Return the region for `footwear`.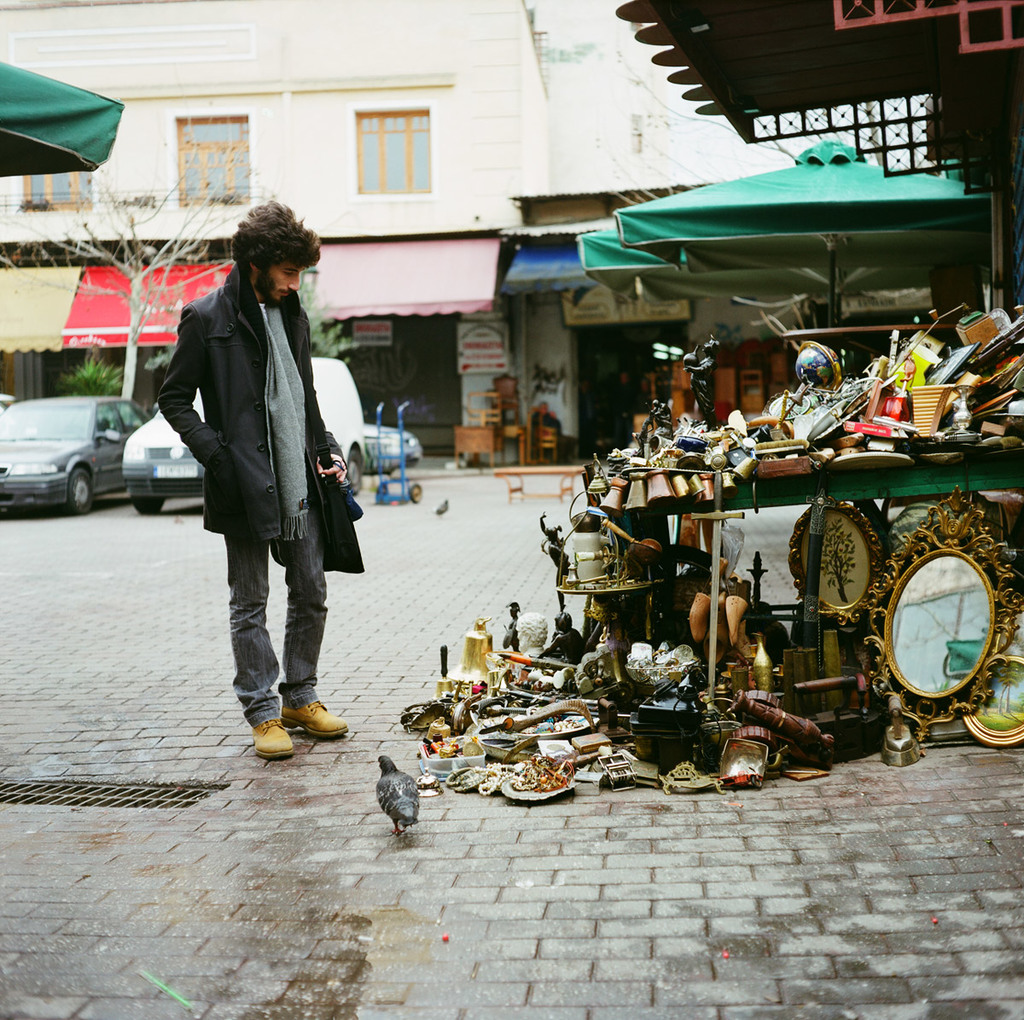
<region>295, 697, 348, 738</region>.
